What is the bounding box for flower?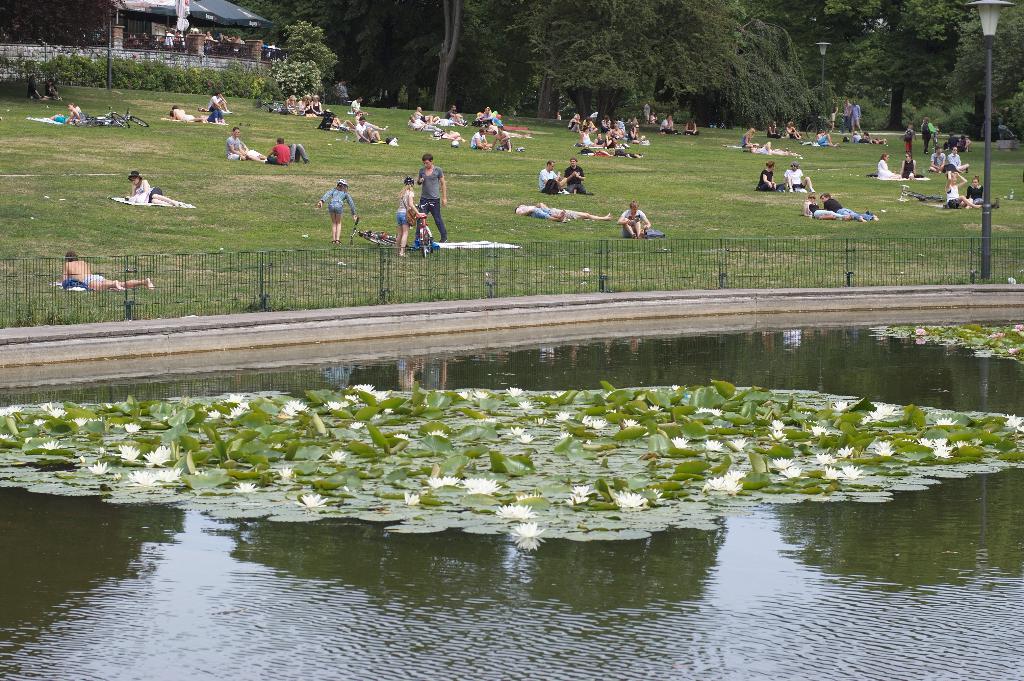
(326,450,349,462).
